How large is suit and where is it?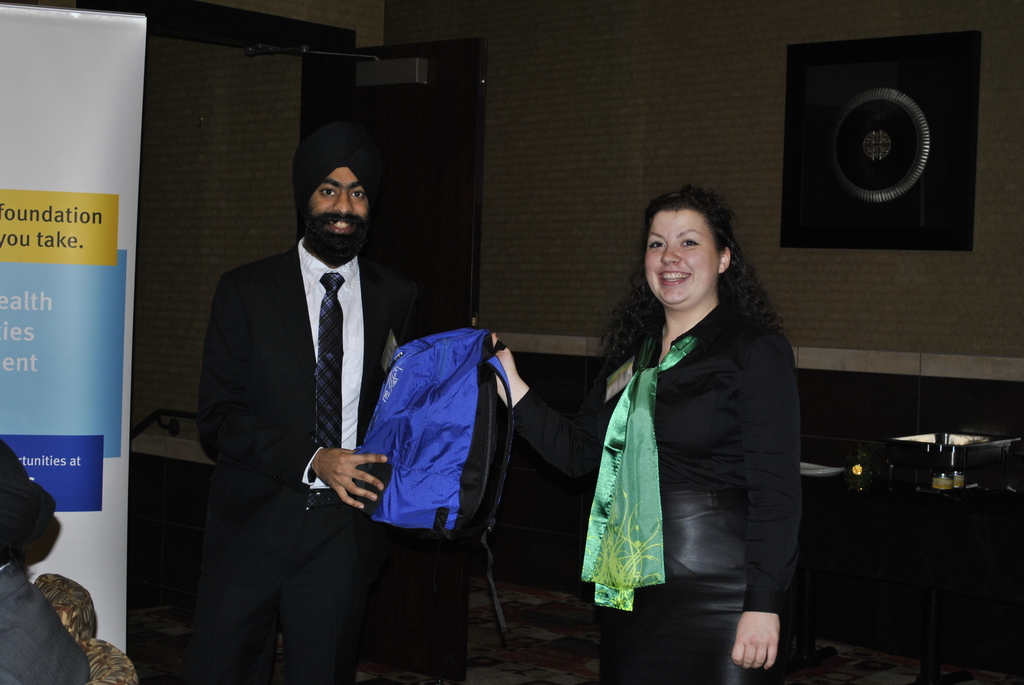
Bounding box: {"x1": 177, "y1": 132, "x2": 405, "y2": 678}.
